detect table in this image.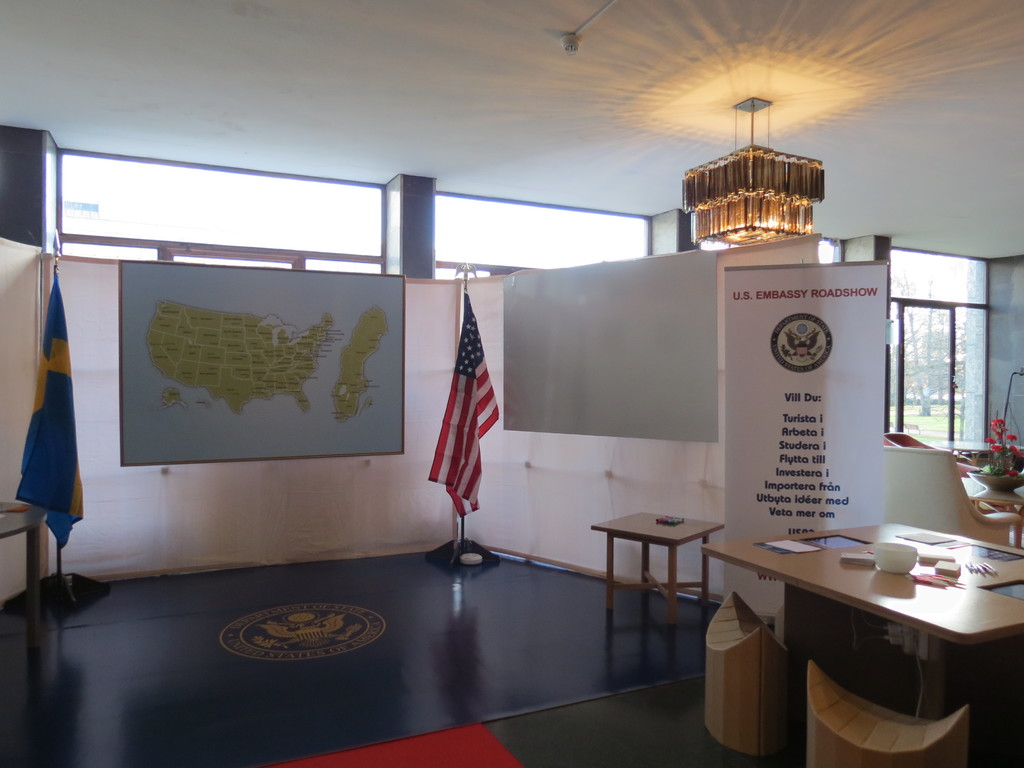
Detection: {"x1": 735, "y1": 505, "x2": 1013, "y2": 767}.
